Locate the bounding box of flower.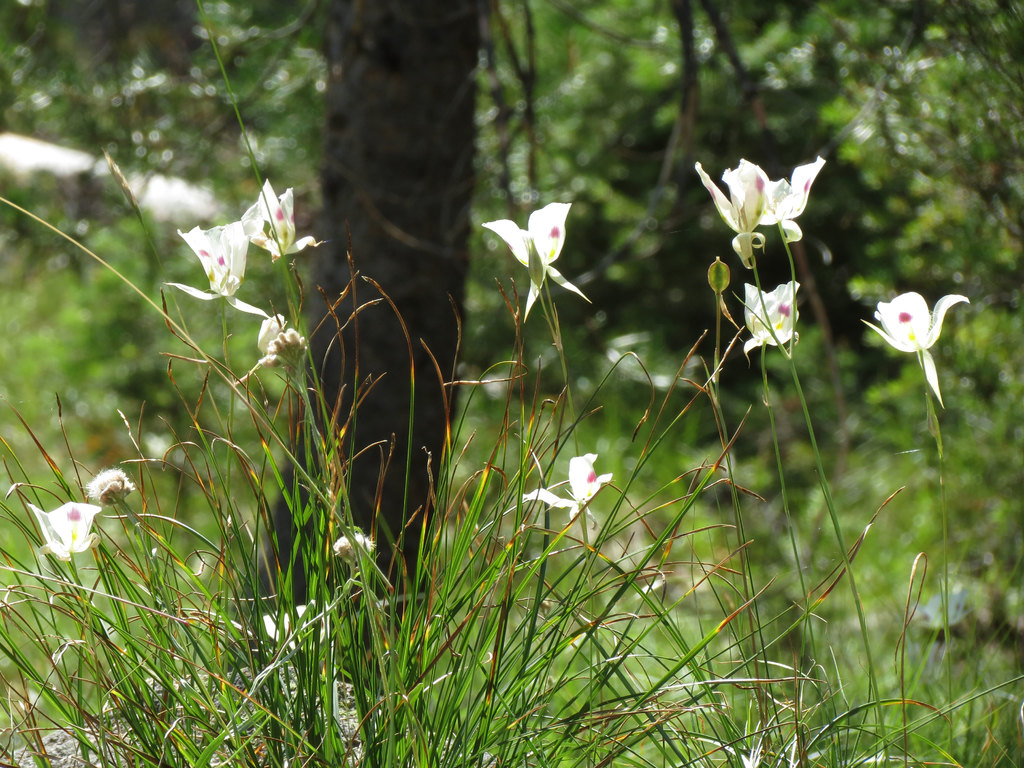
Bounding box: select_region(743, 280, 799, 365).
